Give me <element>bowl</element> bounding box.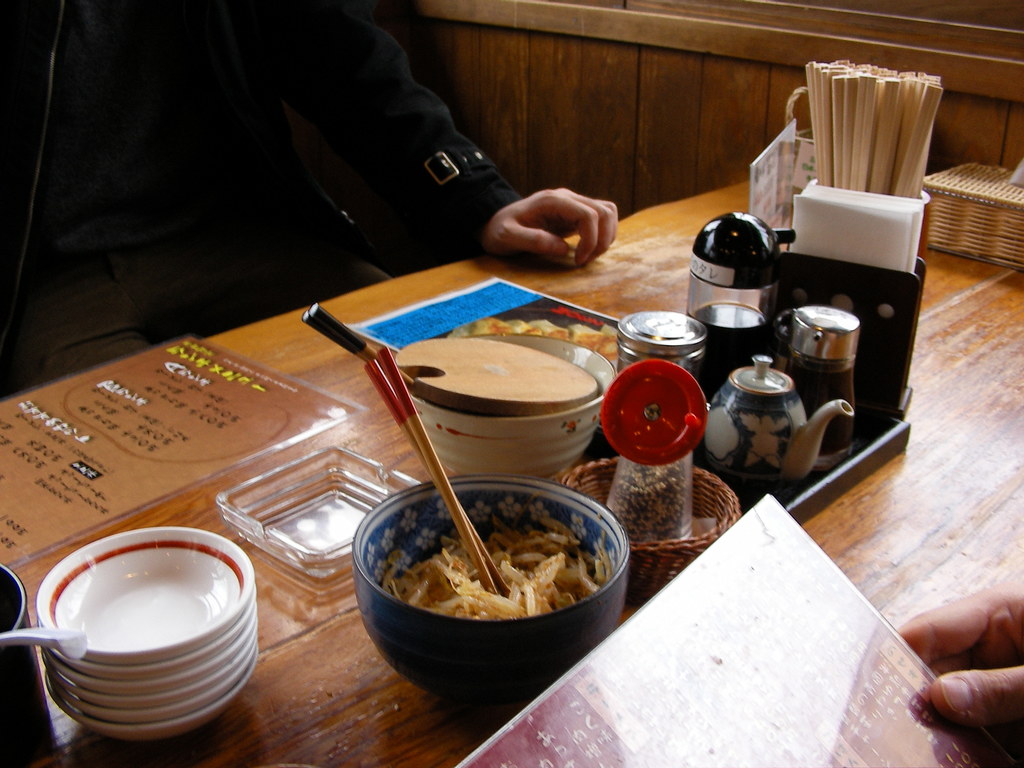
x1=409, y1=335, x2=612, y2=481.
